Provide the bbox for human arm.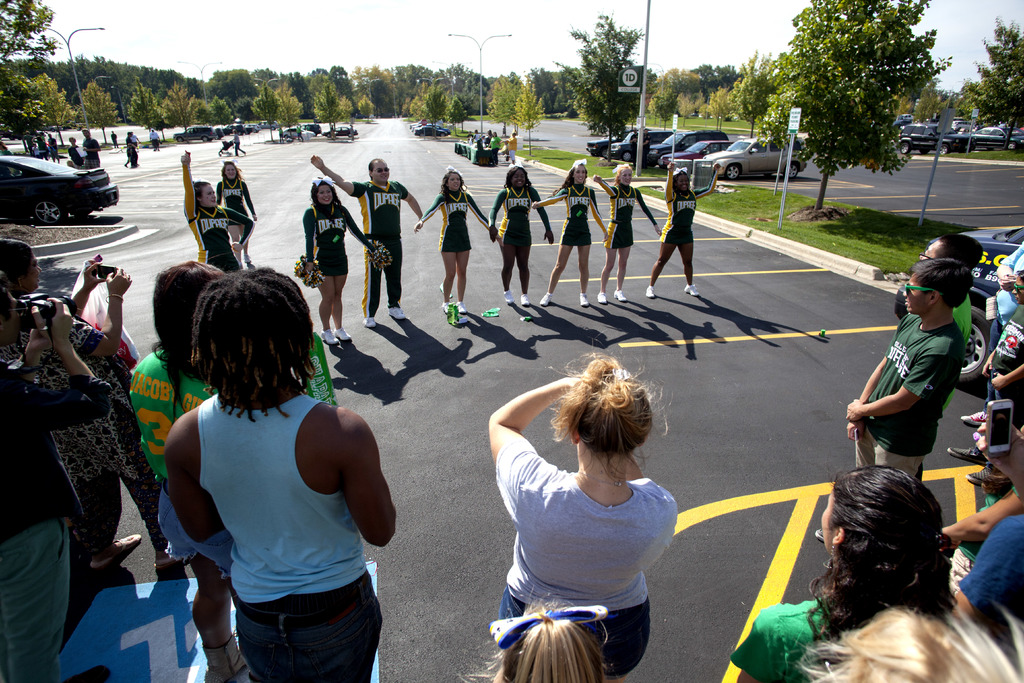
locate(1, 324, 53, 379).
